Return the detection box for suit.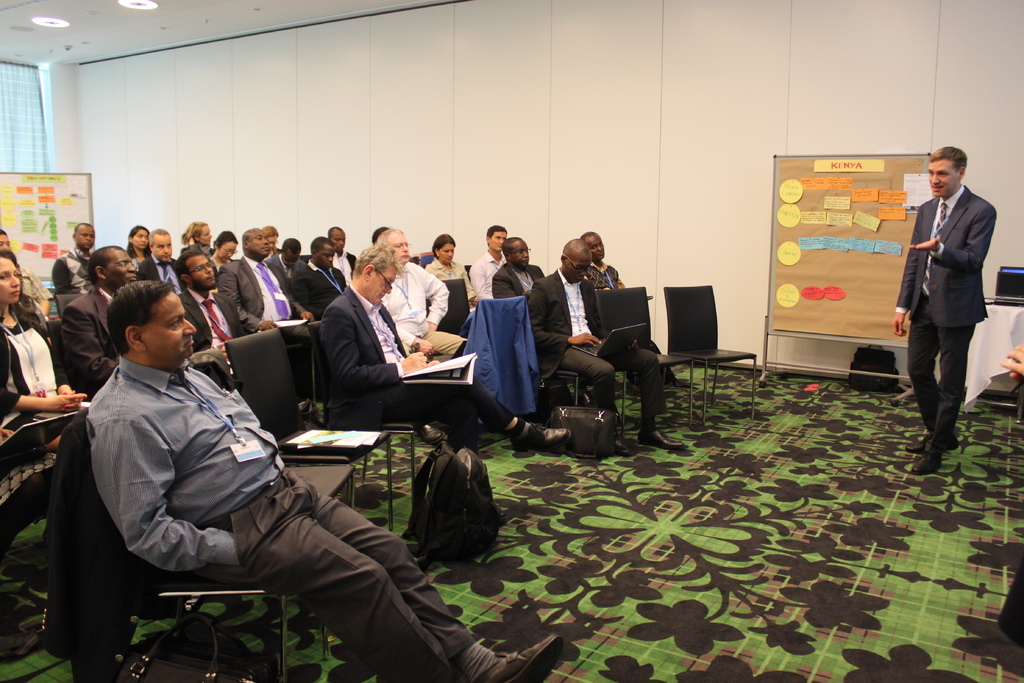
{"x1": 59, "y1": 286, "x2": 118, "y2": 404}.
